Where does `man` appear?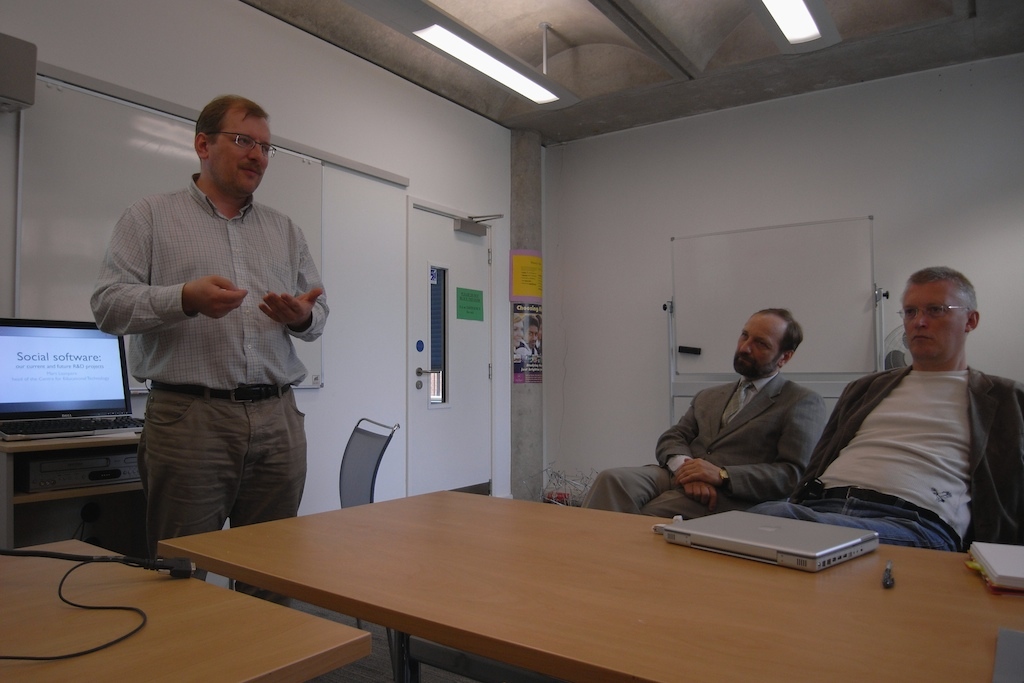
Appears at 791, 269, 1013, 573.
